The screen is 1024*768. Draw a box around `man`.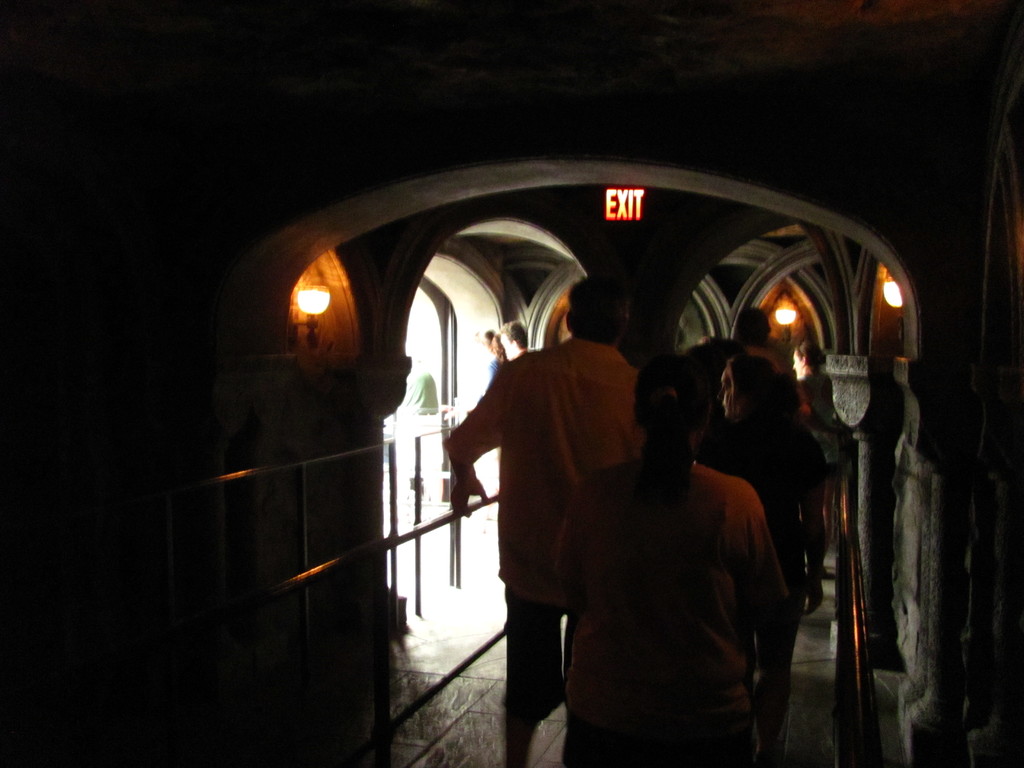
box(431, 278, 646, 767).
